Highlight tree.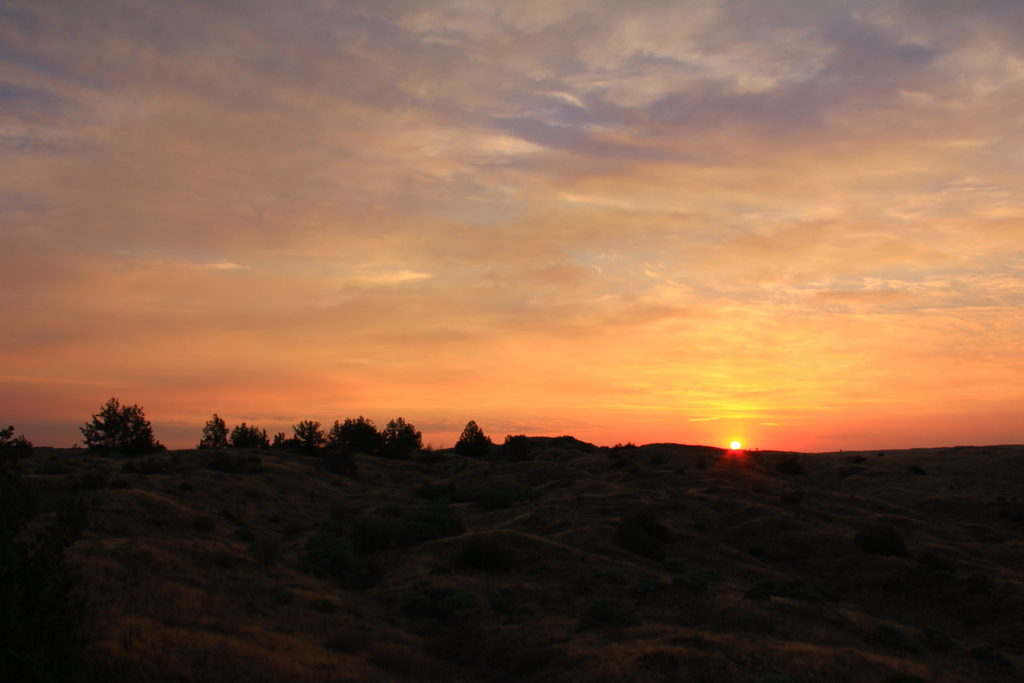
Highlighted region: 458:419:492:452.
